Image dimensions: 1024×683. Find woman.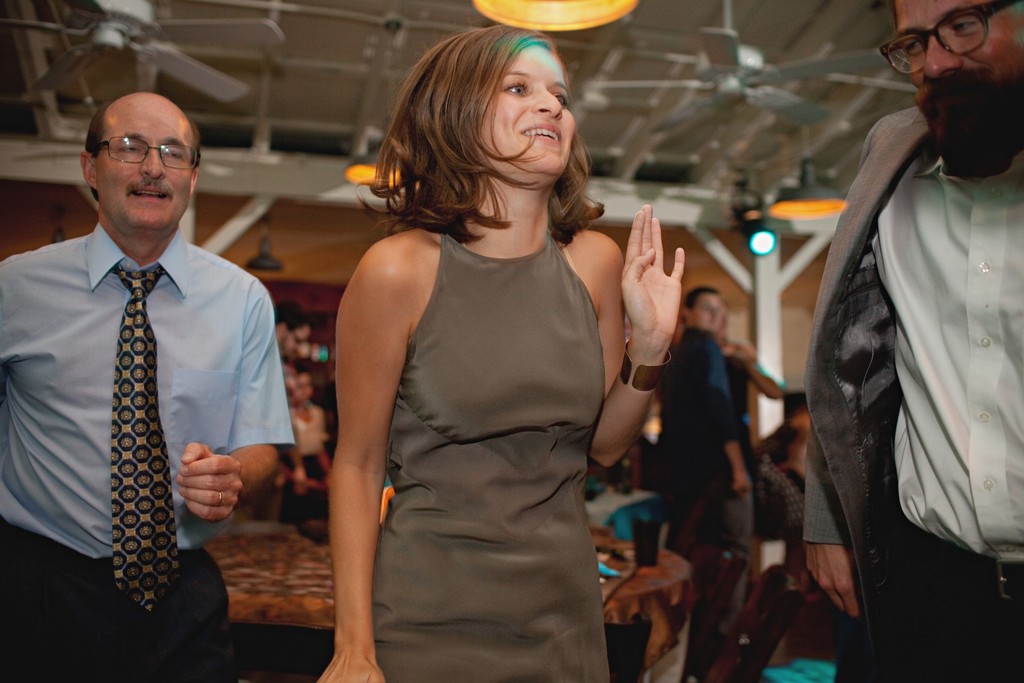
detection(311, 30, 661, 661).
